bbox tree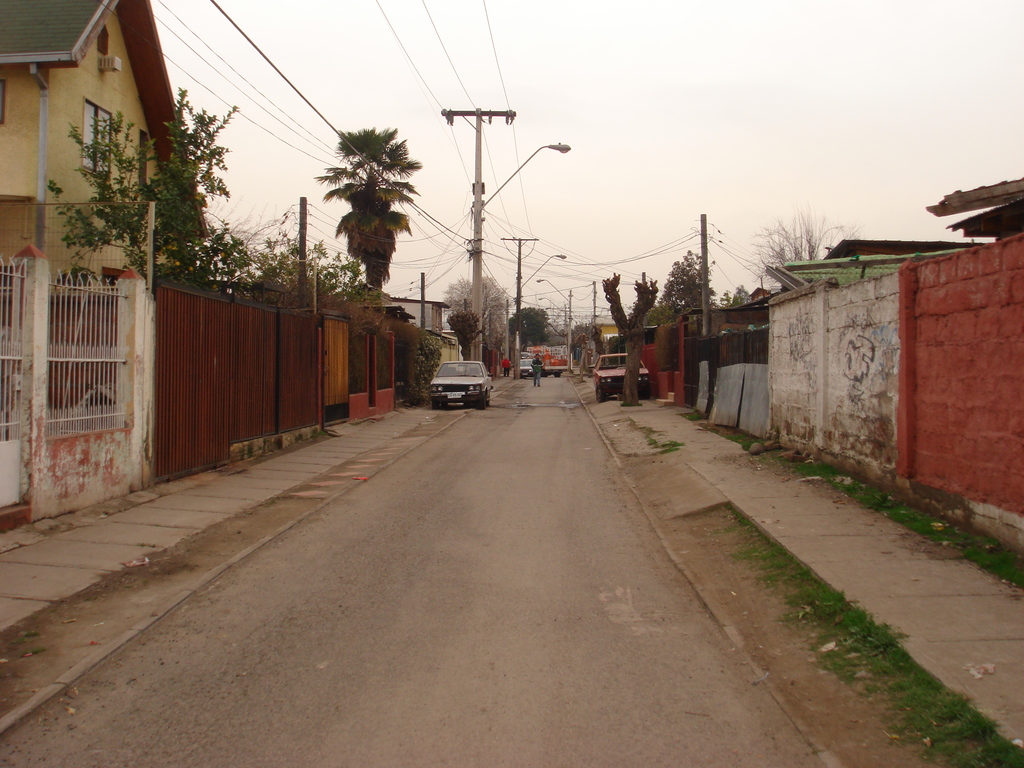
Rect(239, 234, 378, 307)
